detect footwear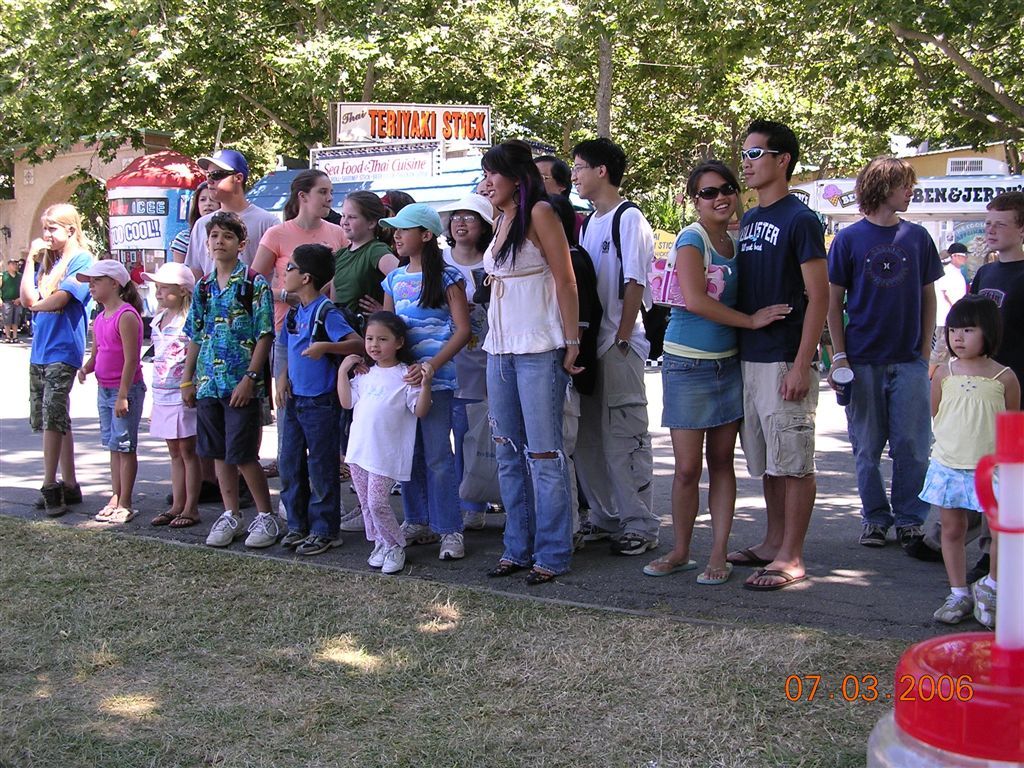
437 536 467 561
